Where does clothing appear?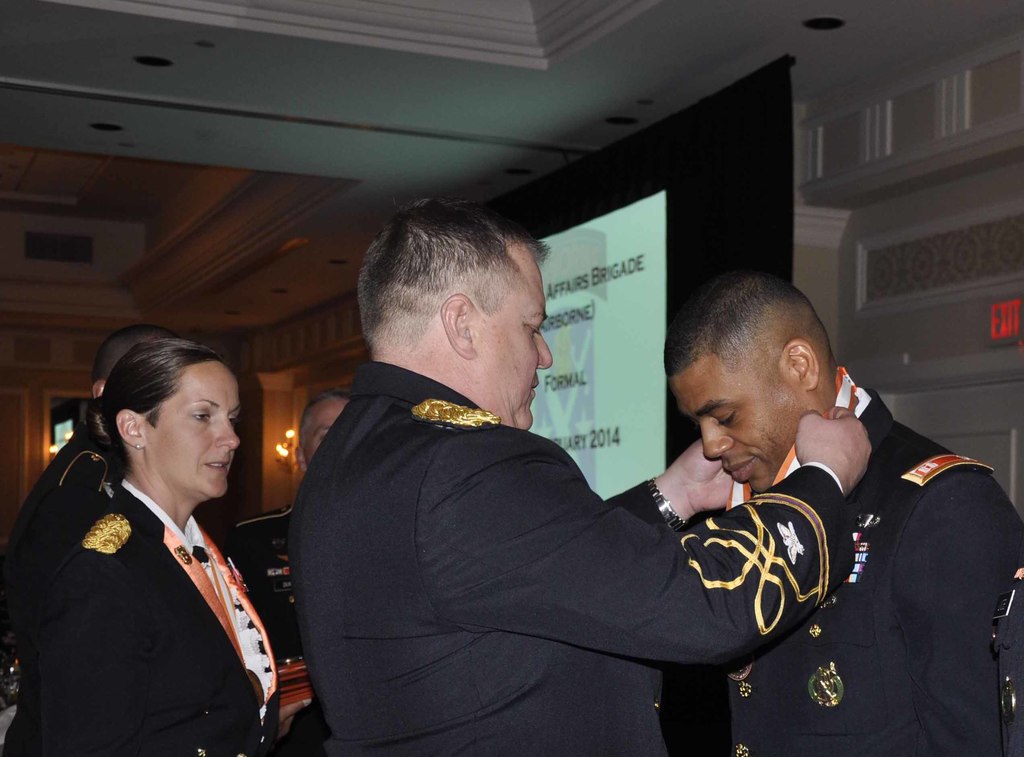
Appears at 721 390 1023 756.
